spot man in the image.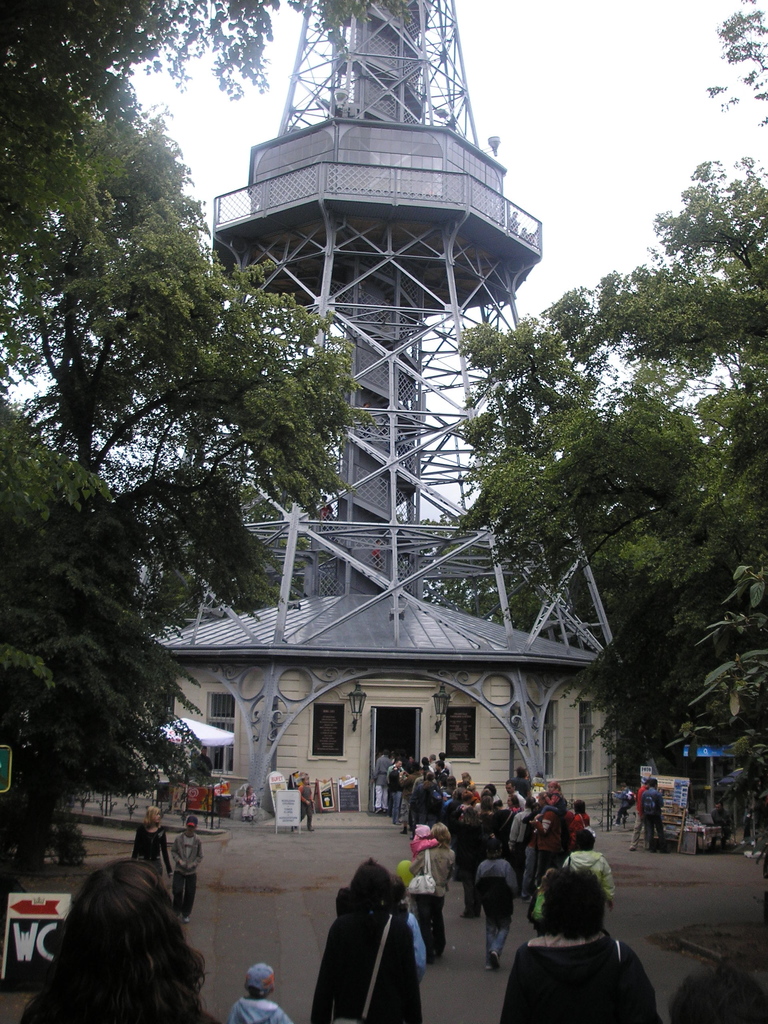
man found at bbox=[636, 774, 669, 854].
